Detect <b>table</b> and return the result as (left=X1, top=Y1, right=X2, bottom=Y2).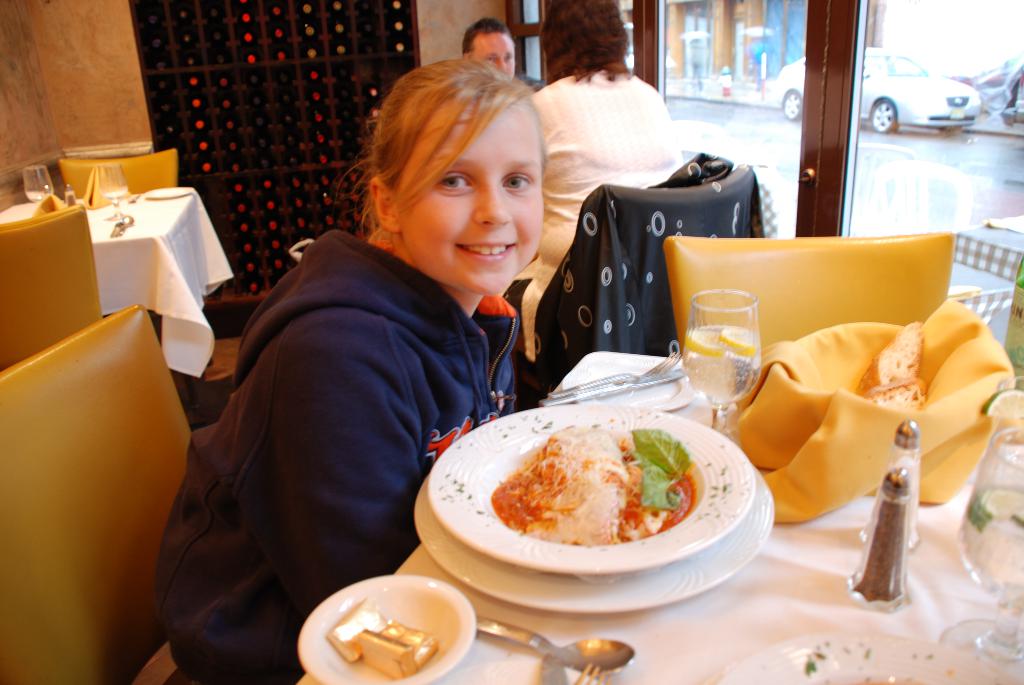
(left=295, top=349, right=1023, bottom=684).
